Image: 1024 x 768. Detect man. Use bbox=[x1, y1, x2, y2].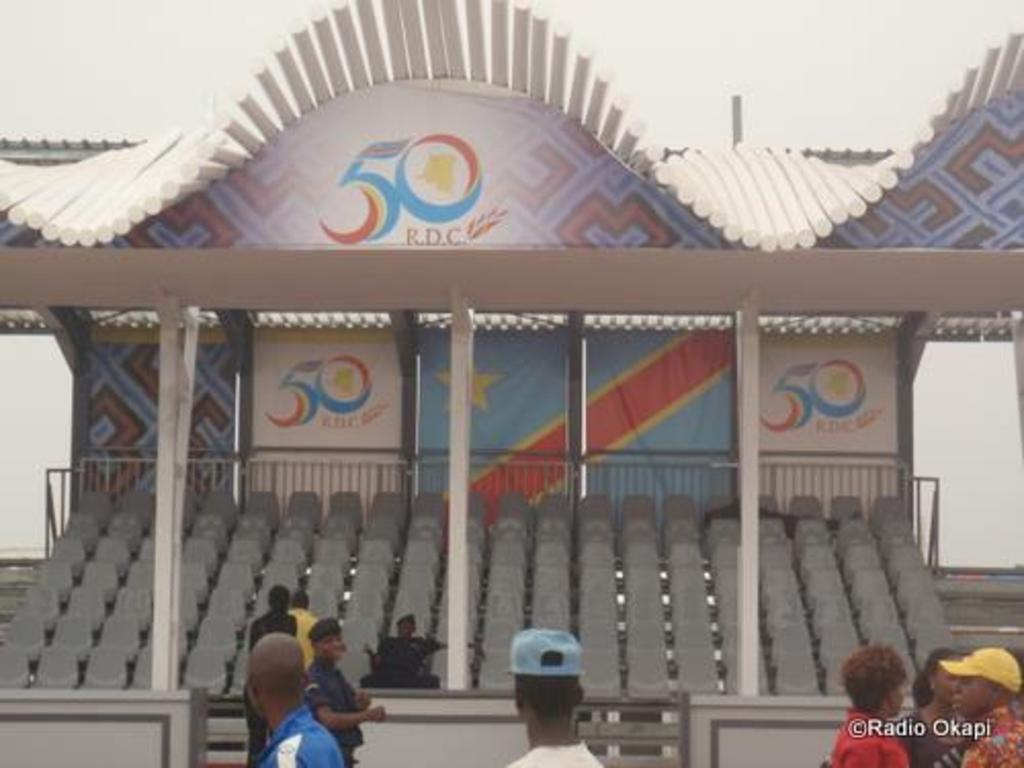
bbox=[303, 618, 385, 766].
